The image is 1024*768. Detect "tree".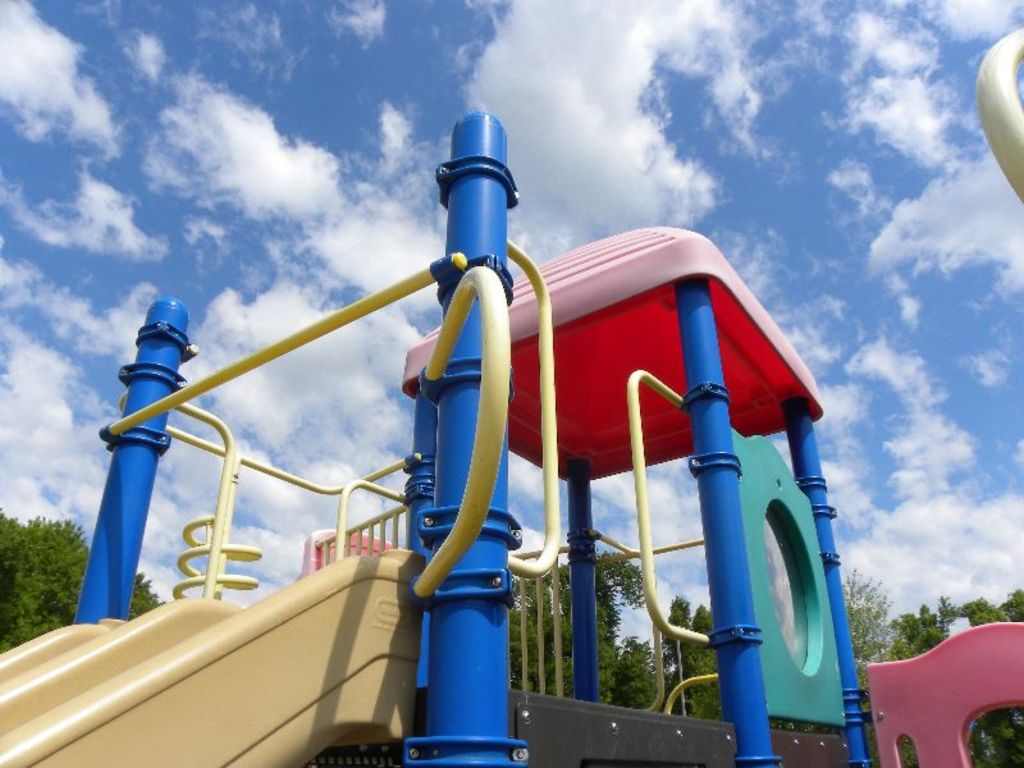
Detection: left=855, top=561, right=909, bottom=767.
